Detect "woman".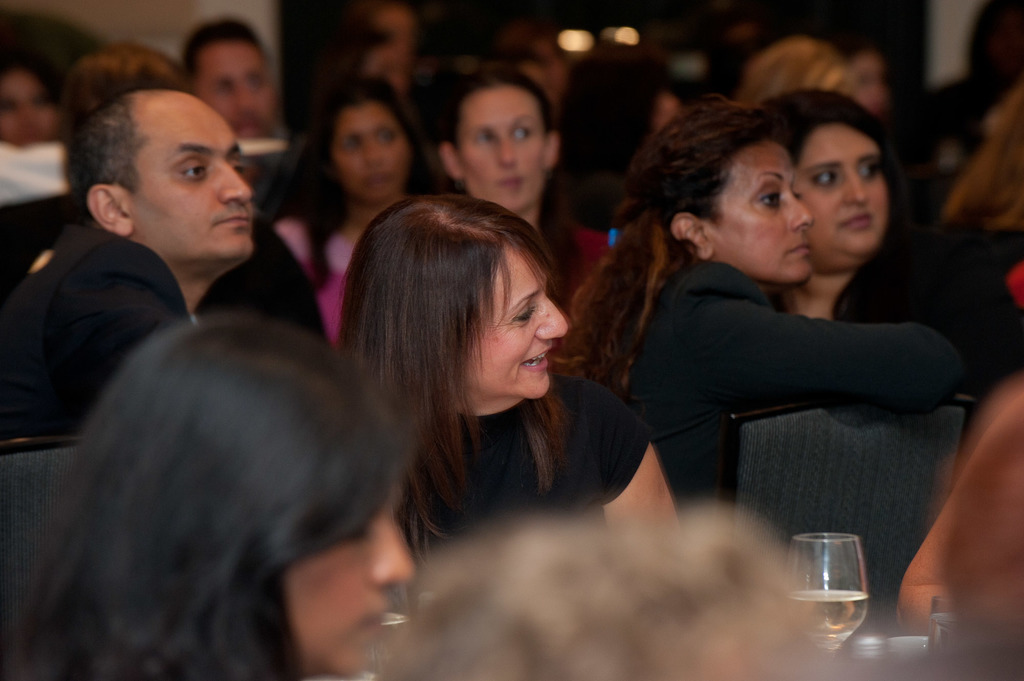
Detected at 0/305/419/680.
